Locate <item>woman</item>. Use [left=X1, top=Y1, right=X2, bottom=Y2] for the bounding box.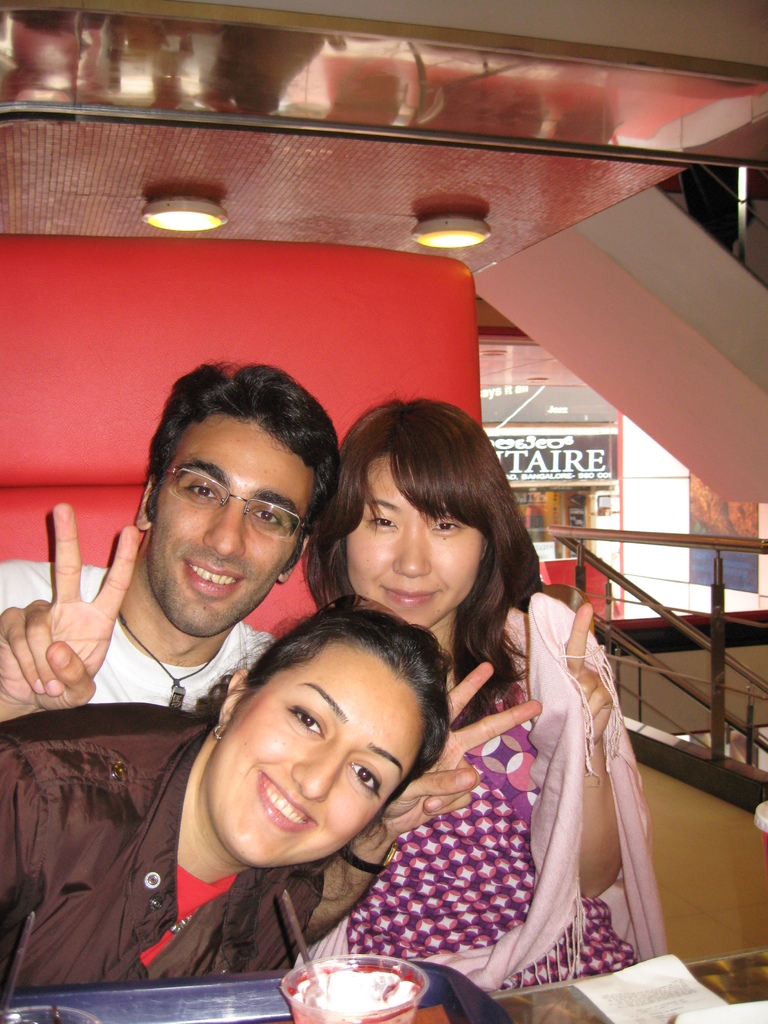
[left=319, top=451, right=662, bottom=958].
